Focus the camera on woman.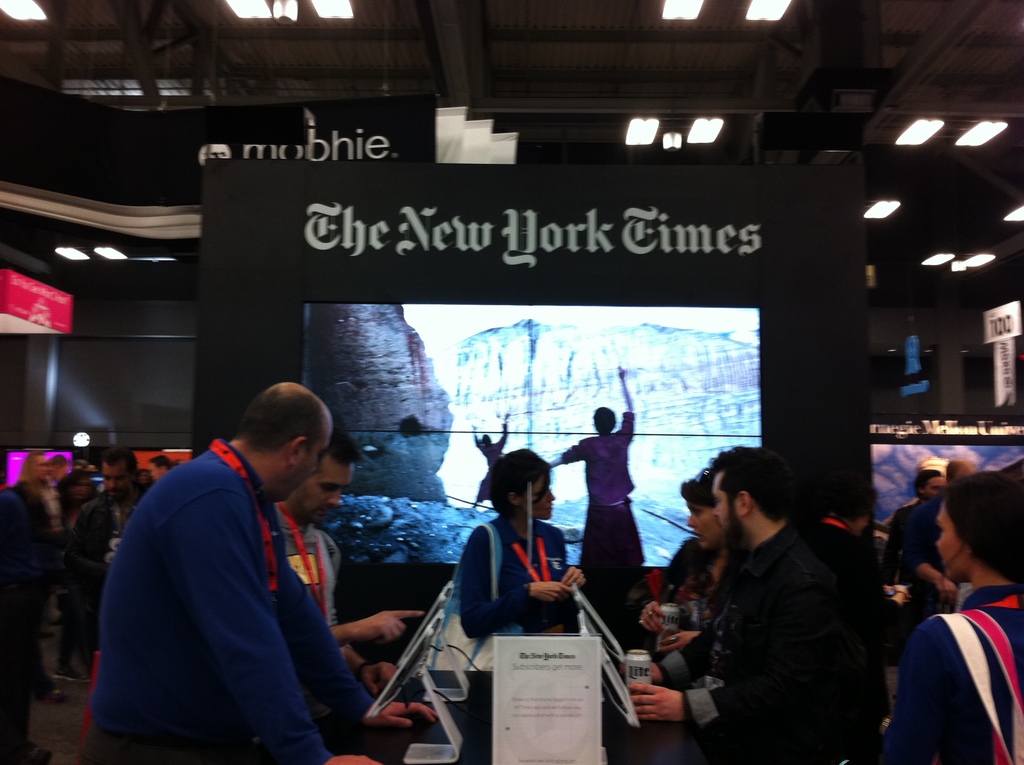
Focus region: (left=460, top=451, right=590, bottom=764).
